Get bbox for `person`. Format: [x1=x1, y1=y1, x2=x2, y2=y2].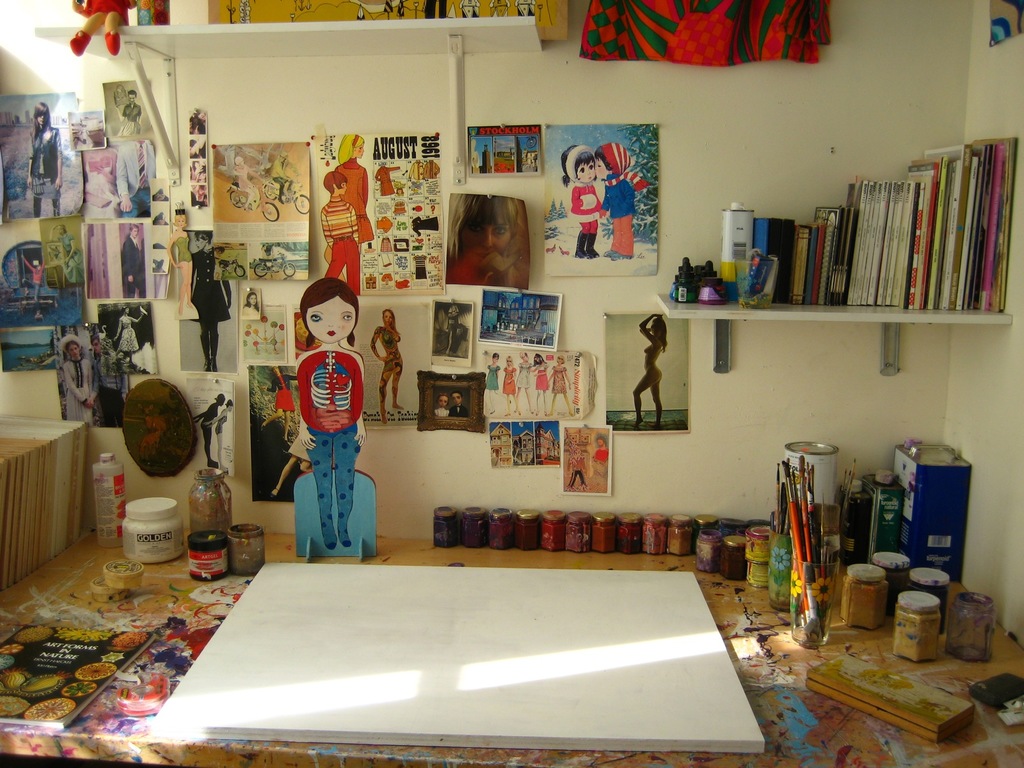
[x1=484, y1=352, x2=506, y2=415].
